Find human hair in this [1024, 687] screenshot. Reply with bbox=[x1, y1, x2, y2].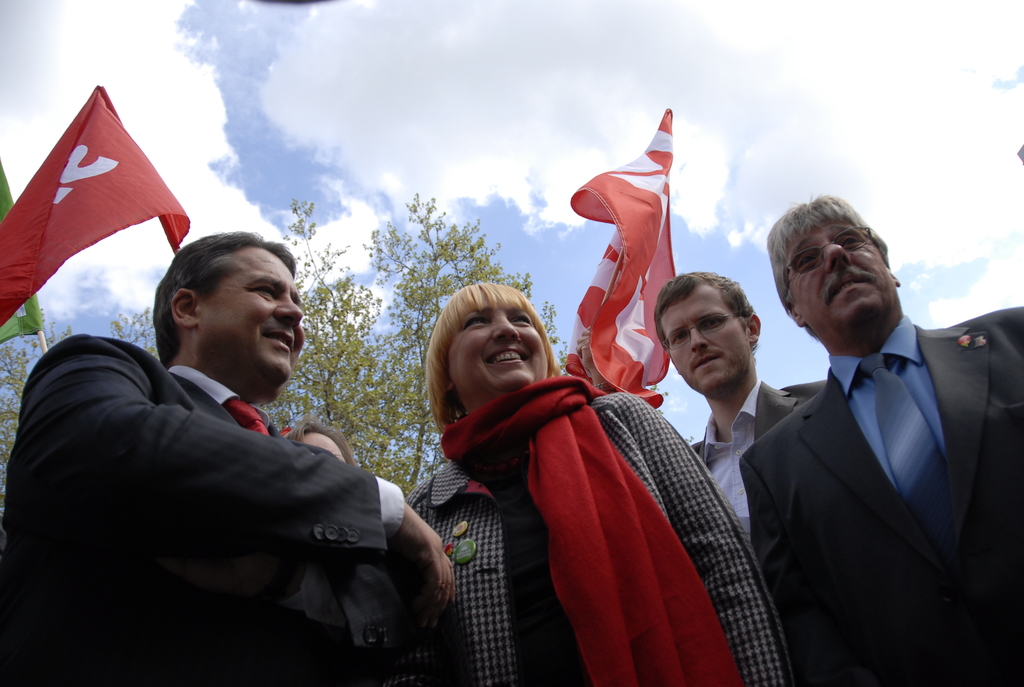
bbox=[426, 280, 563, 438].
